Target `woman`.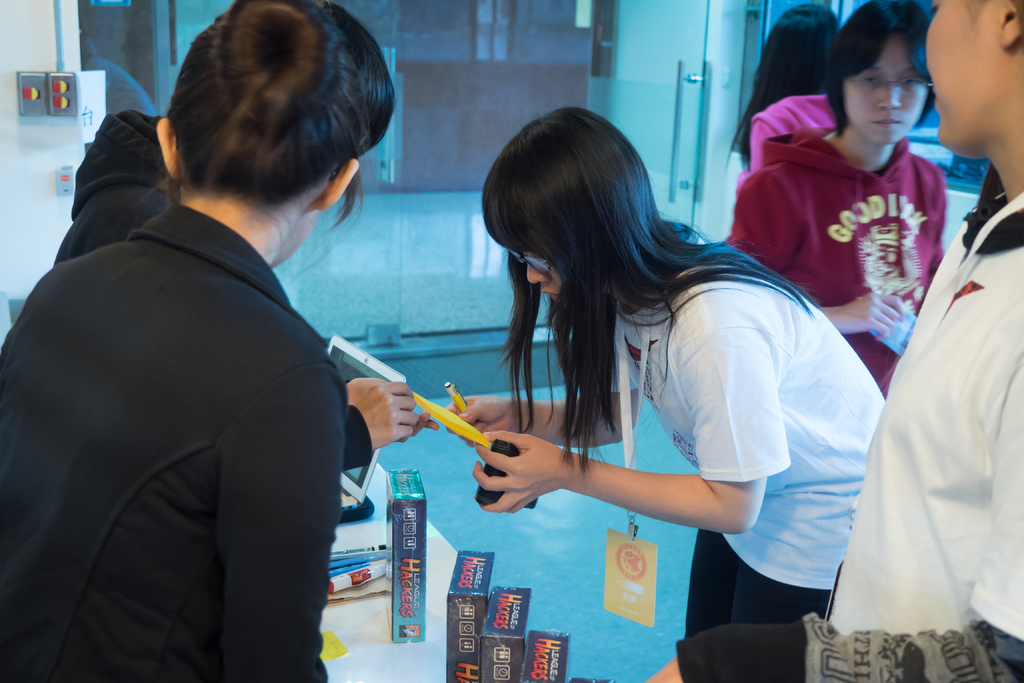
Target region: l=0, t=0, r=400, b=682.
